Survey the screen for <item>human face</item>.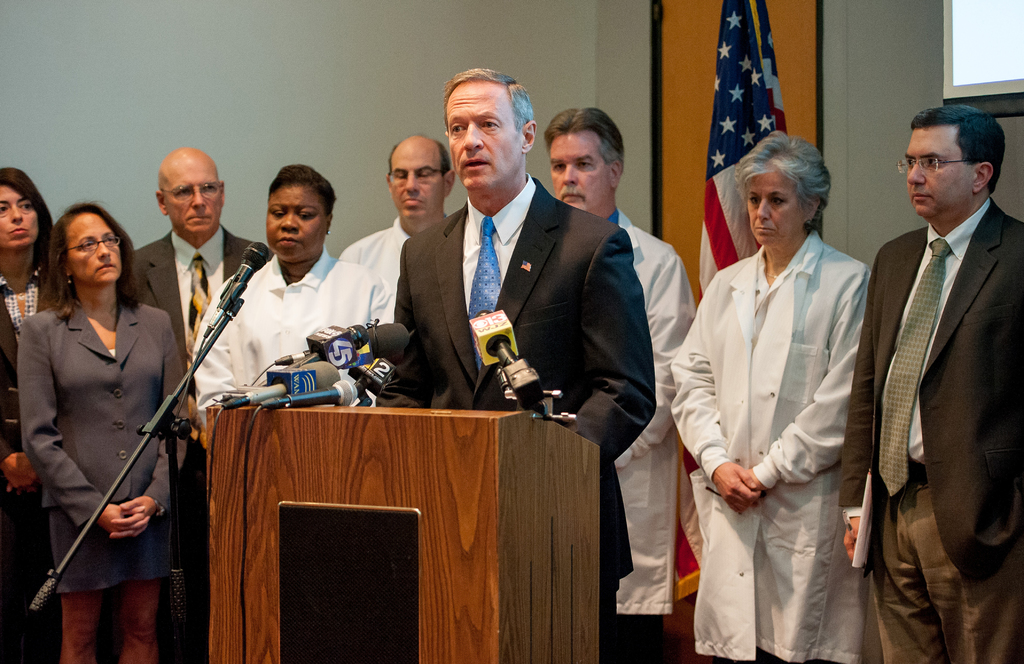
Survey found: pyautogui.locateOnScreen(68, 215, 124, 282).
